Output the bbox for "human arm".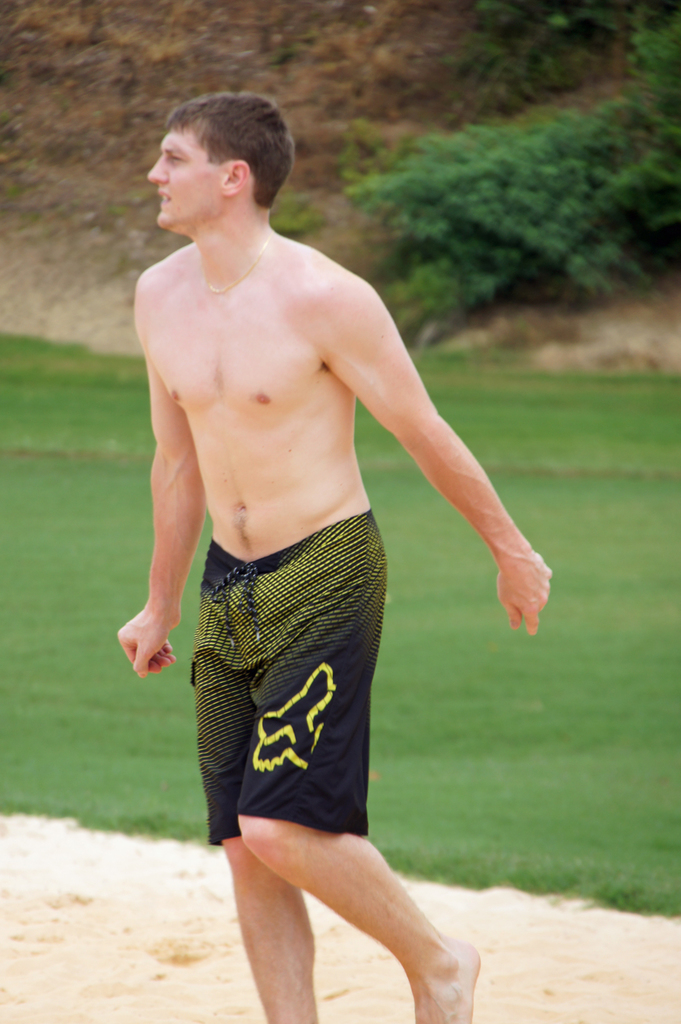
BBox(331, 292, 554, 663).
